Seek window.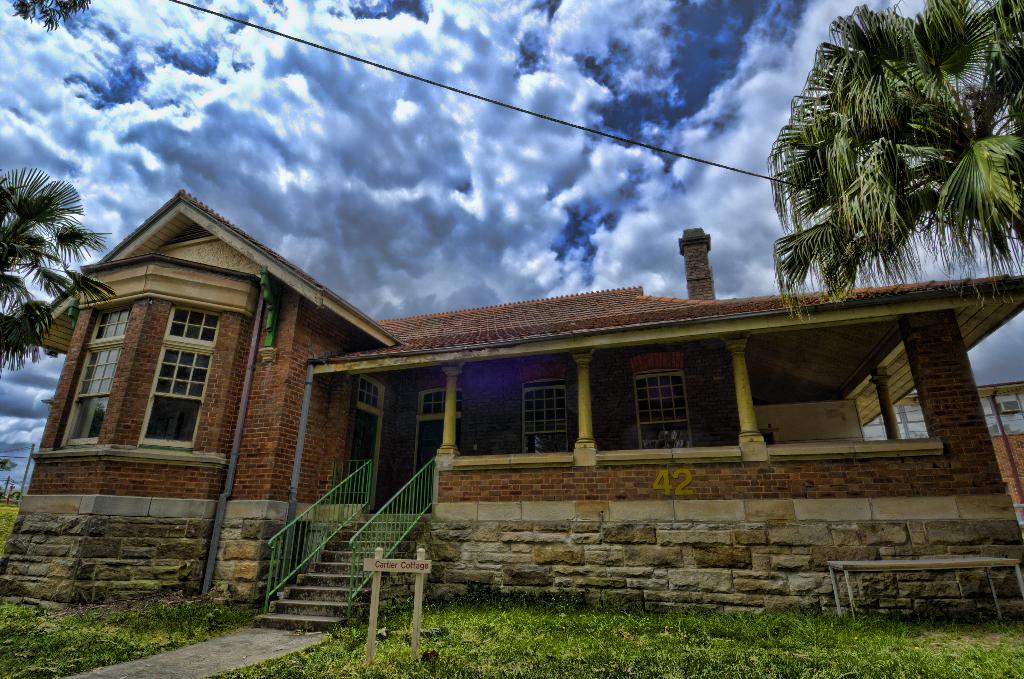
[630,375,691,443].
